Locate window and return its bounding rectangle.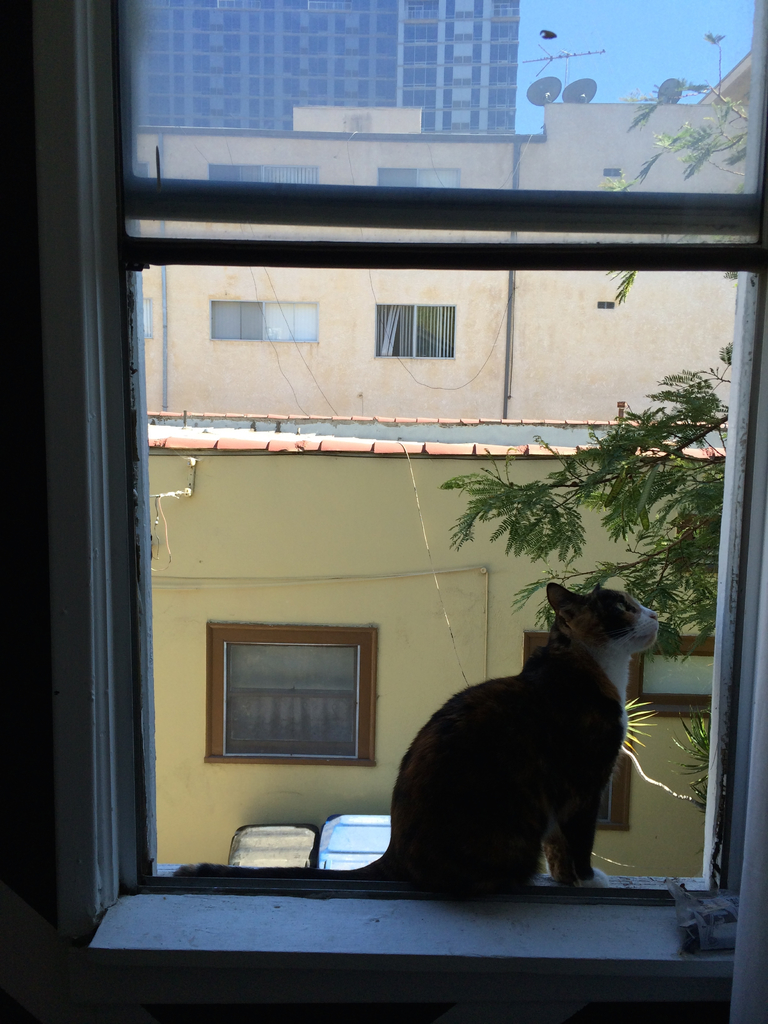
select_region(210, 164, 320, 182).
